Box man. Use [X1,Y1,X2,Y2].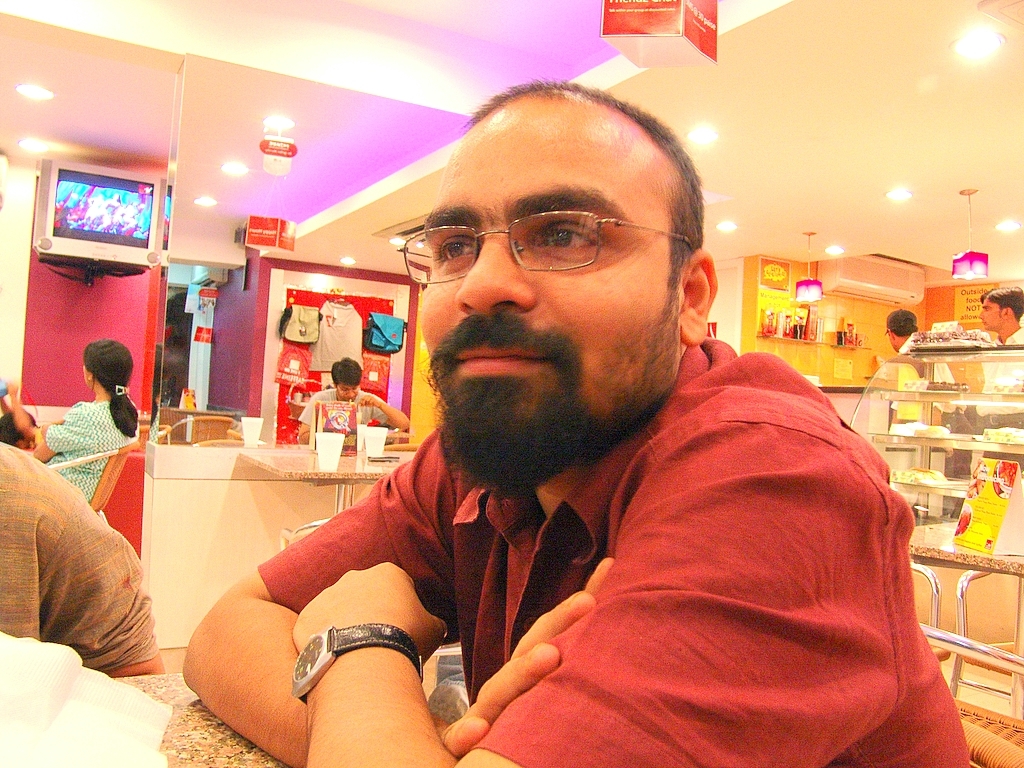
[972,285,1023,432].
